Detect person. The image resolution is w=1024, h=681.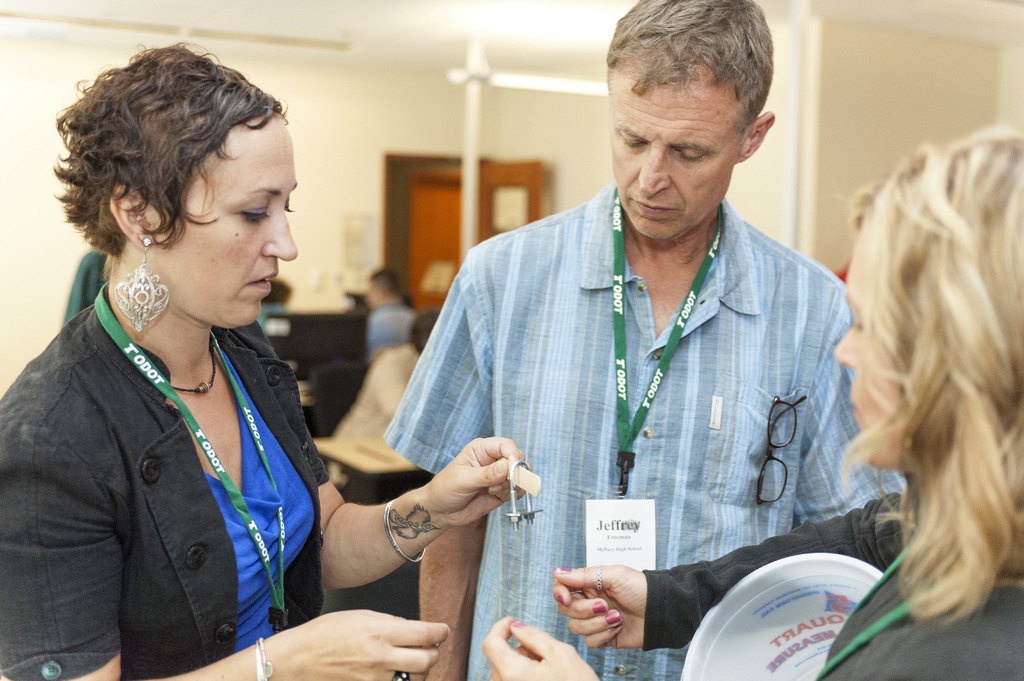
[367,267,416,358].
